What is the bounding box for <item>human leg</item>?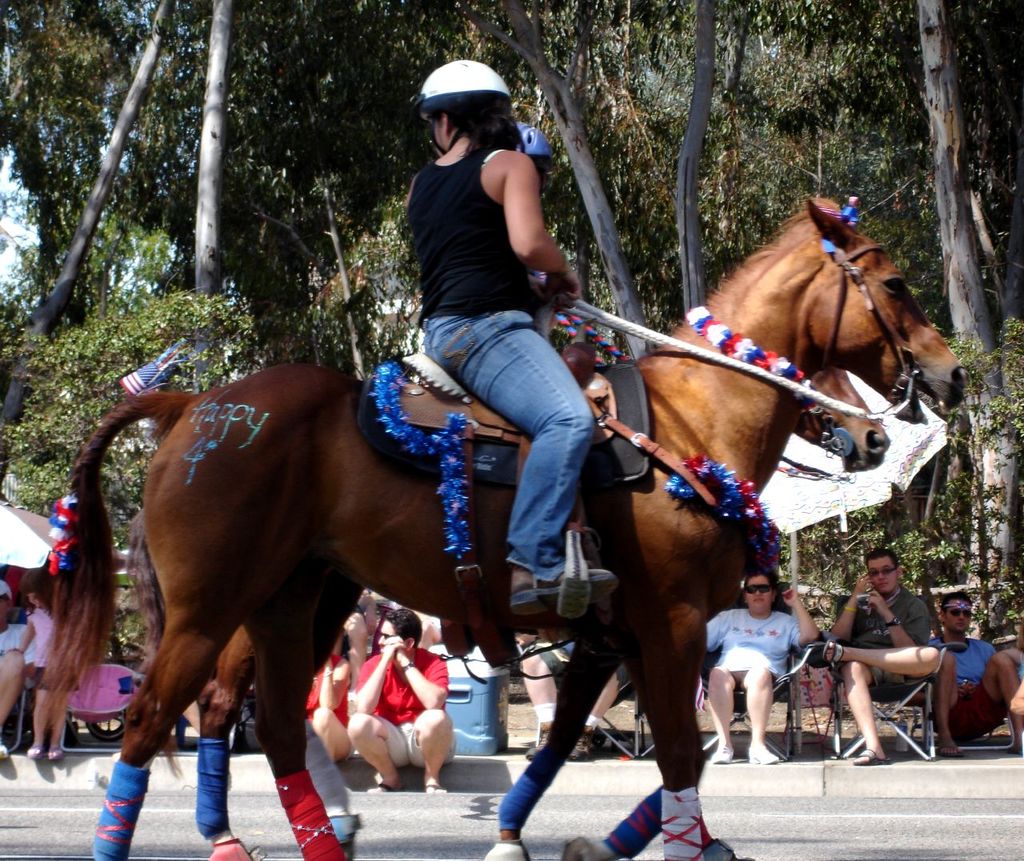
<region>741, 656, 781, 763</region>.
